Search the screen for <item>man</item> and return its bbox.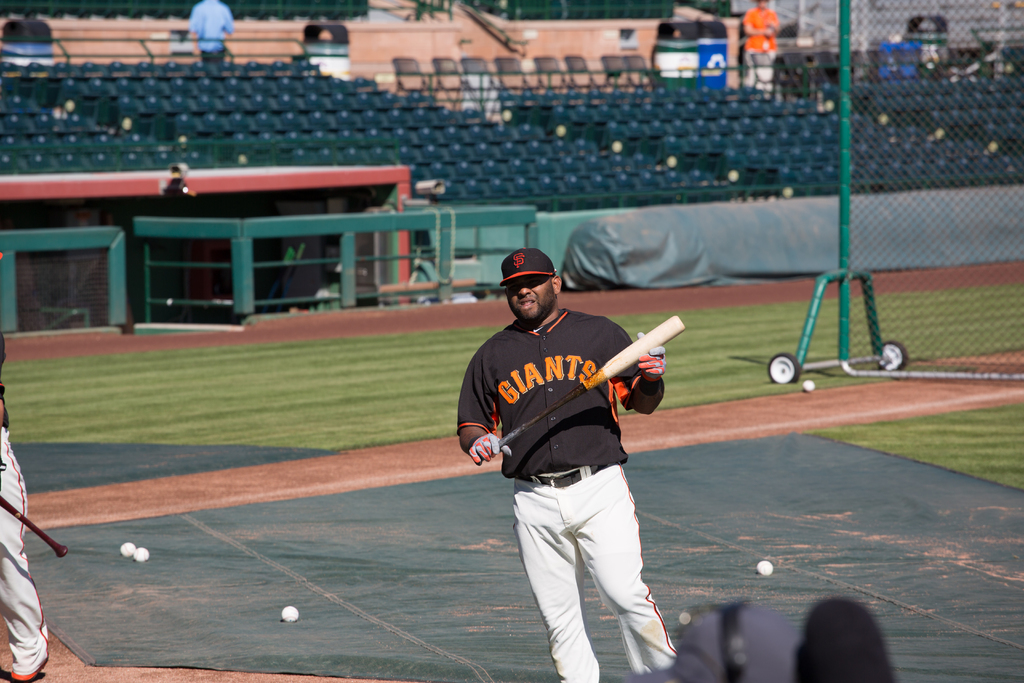
Found: BBox(737, 0, 783, 89).
